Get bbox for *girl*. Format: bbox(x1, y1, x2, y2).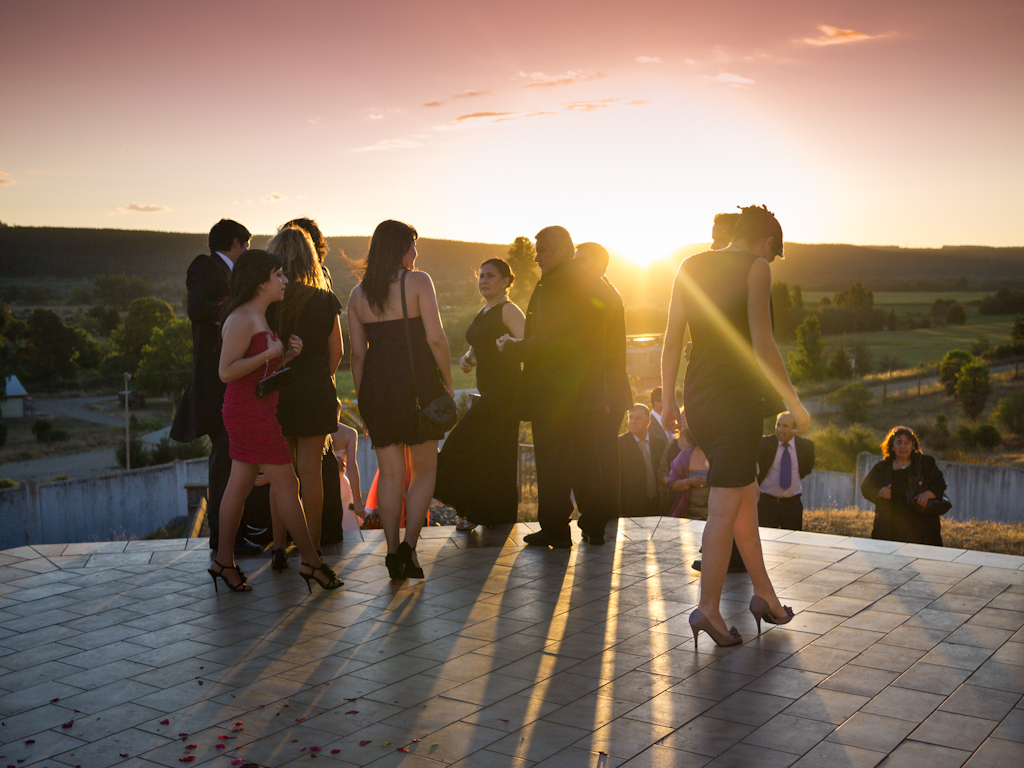
bbox(658, 204, 806, 640).
